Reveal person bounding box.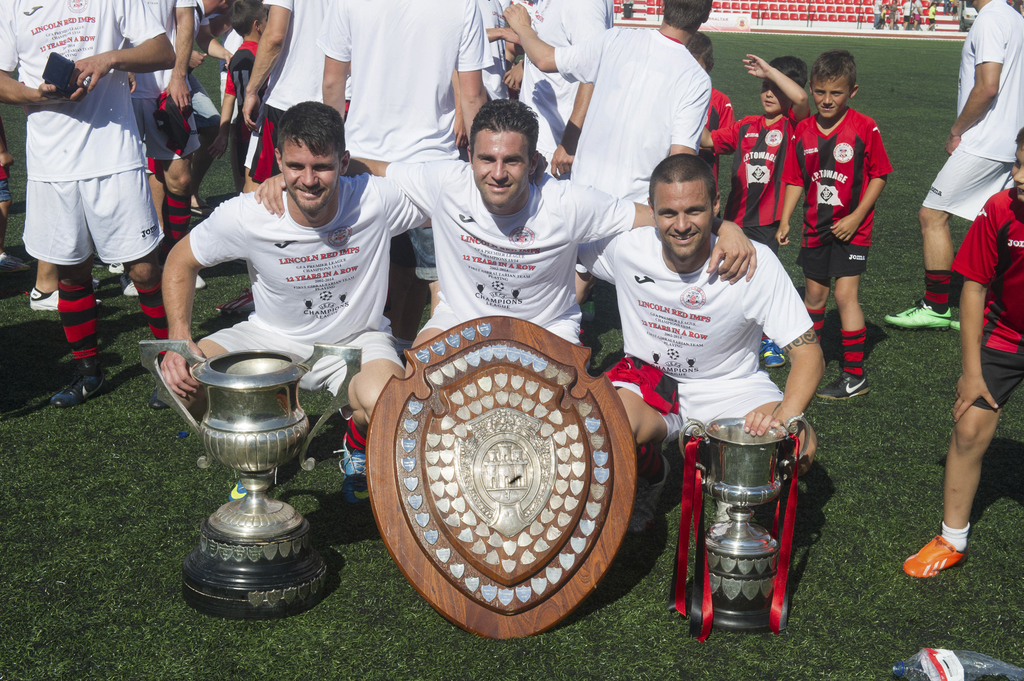
Revealed: box=[901, 127, 1023, 580].
